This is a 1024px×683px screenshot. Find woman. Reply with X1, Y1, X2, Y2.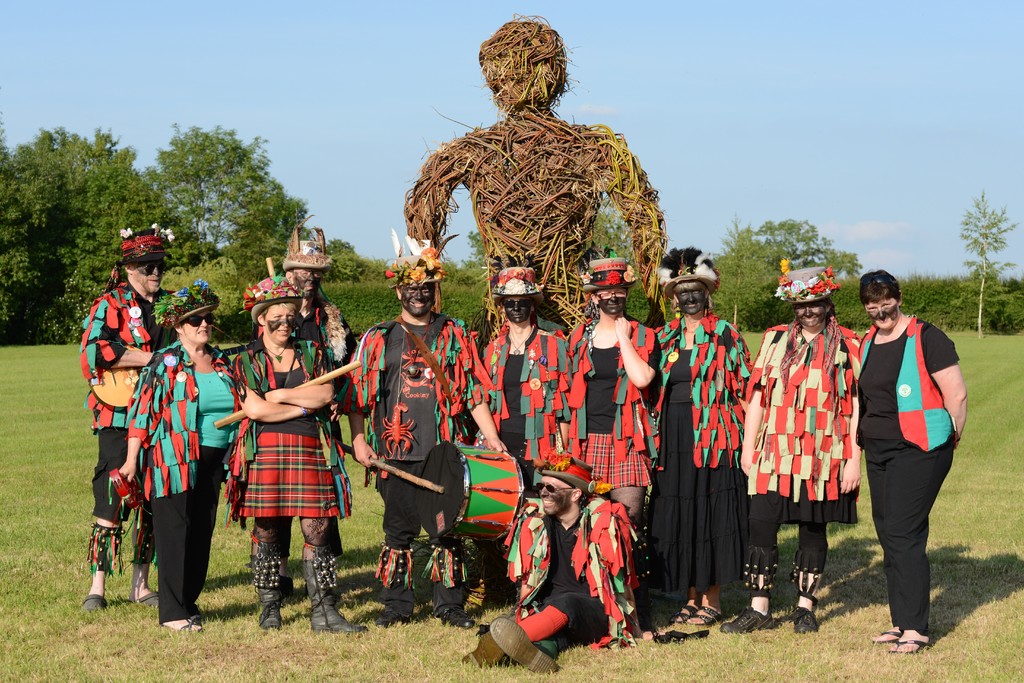
116, 287, 241, 632.
